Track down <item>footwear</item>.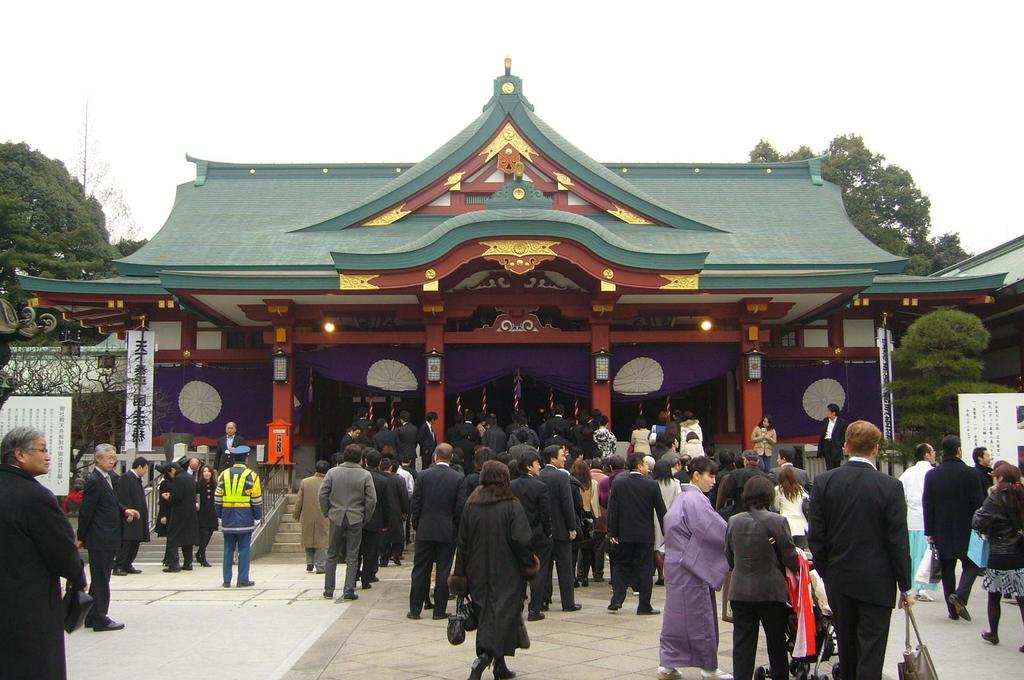
Tracked to locate(636, 607, 661, 615).
